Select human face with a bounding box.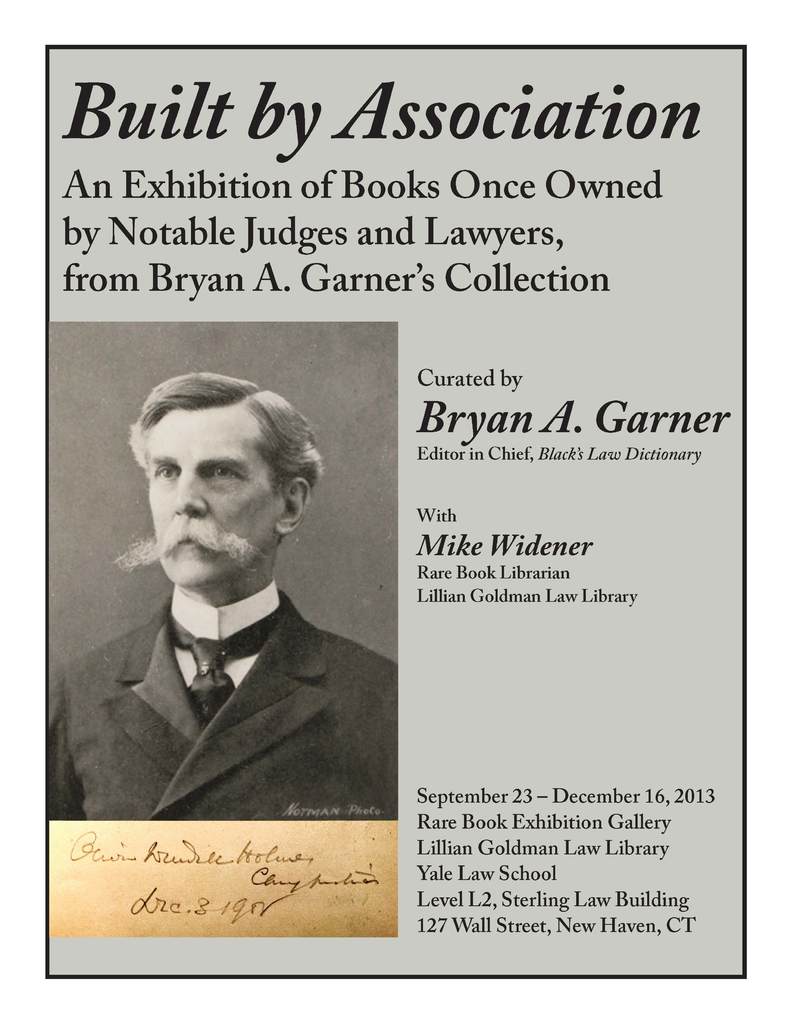
[144, 400, 273, 593].
